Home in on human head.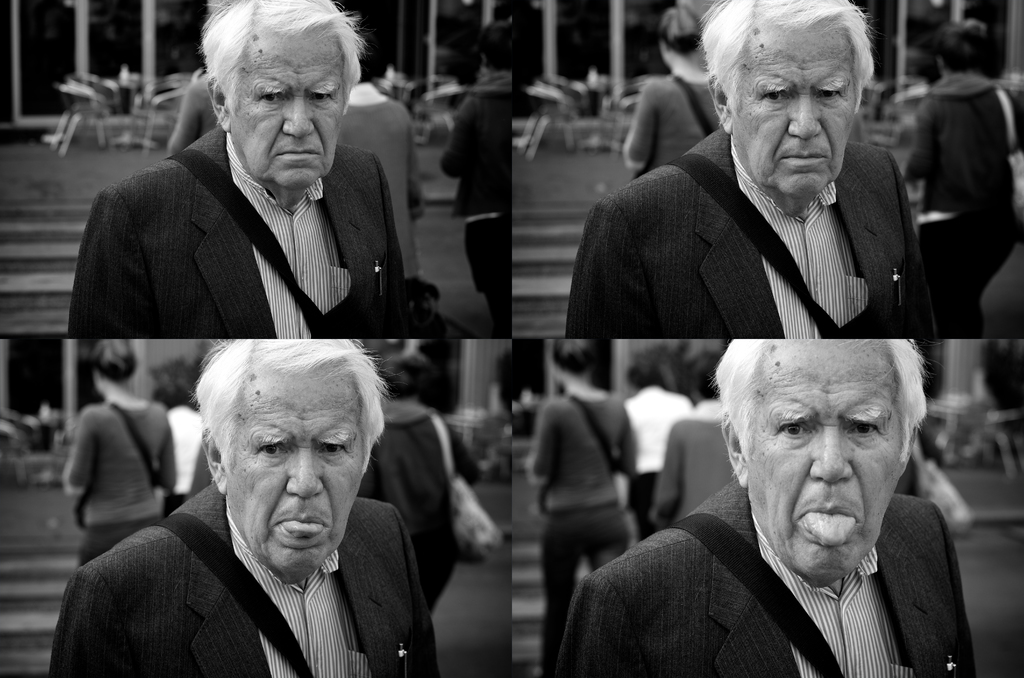
Homed in at 716, 334, 929, 587.
